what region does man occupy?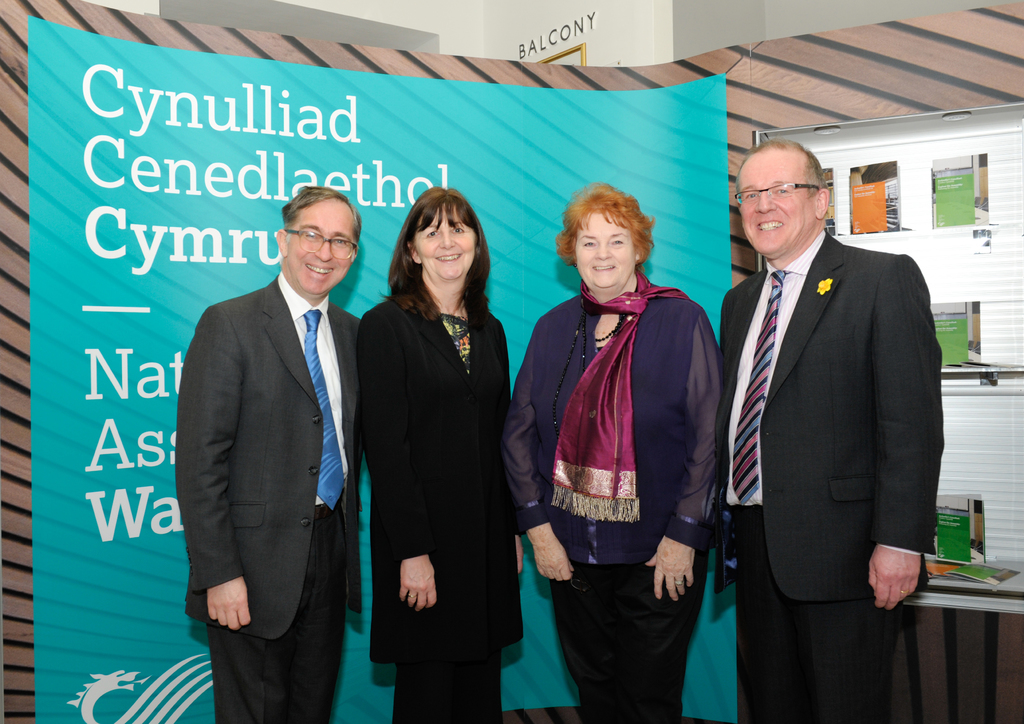
bbox(173, 185, 367, 723).
